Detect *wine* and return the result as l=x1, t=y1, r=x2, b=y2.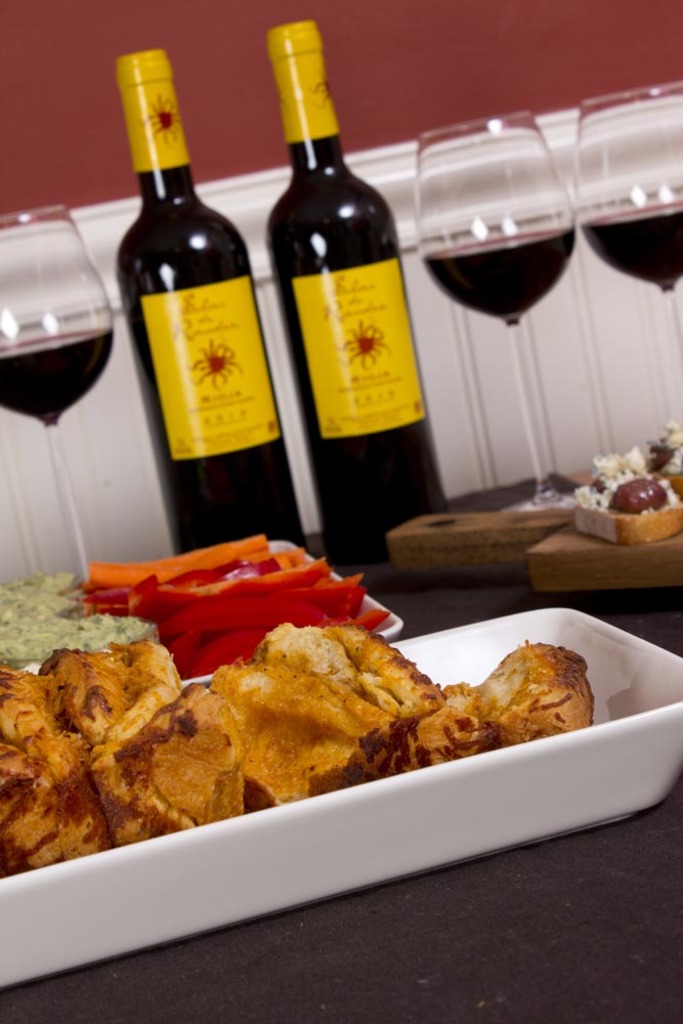
l=425, t=231, r=572, b=324.
